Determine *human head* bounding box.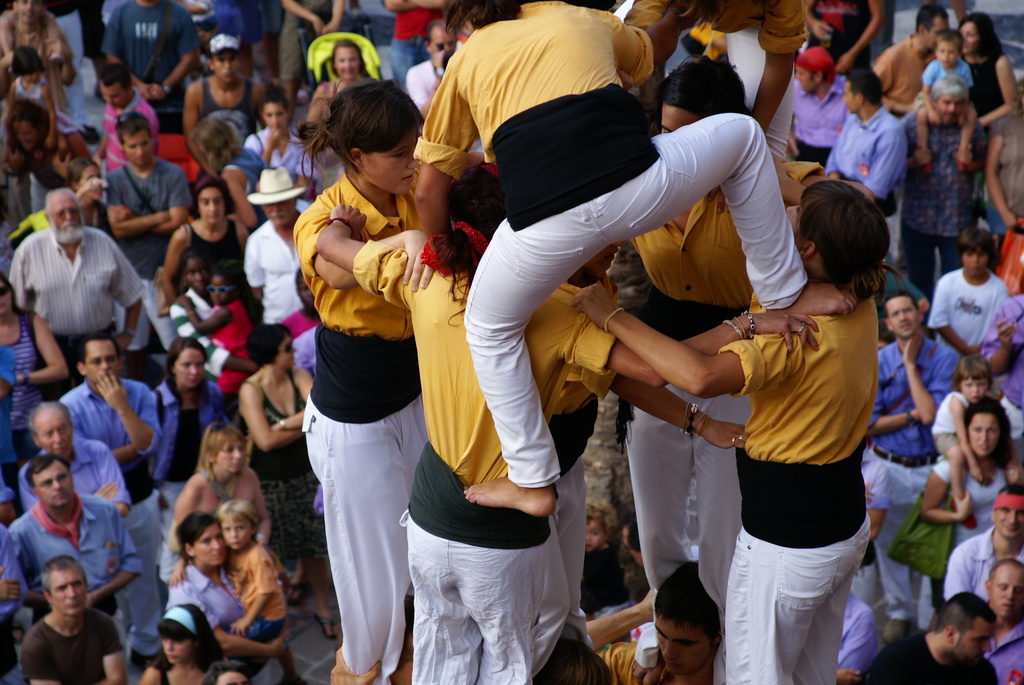
Determined: region(616, 517, 645, 567).
